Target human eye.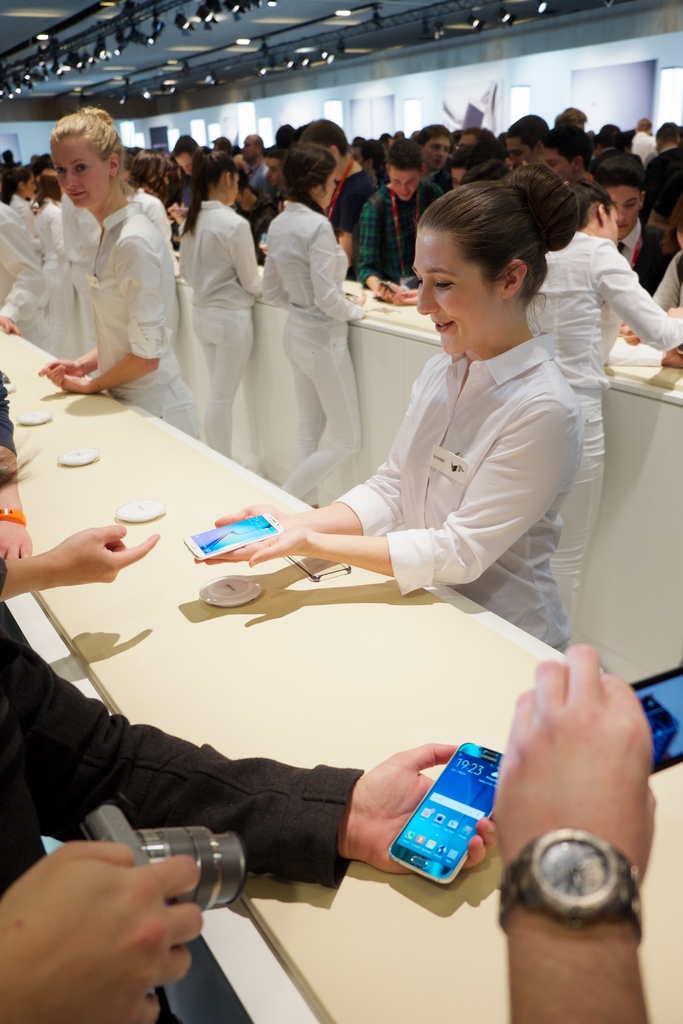
Target region: (430,280,456,292).
